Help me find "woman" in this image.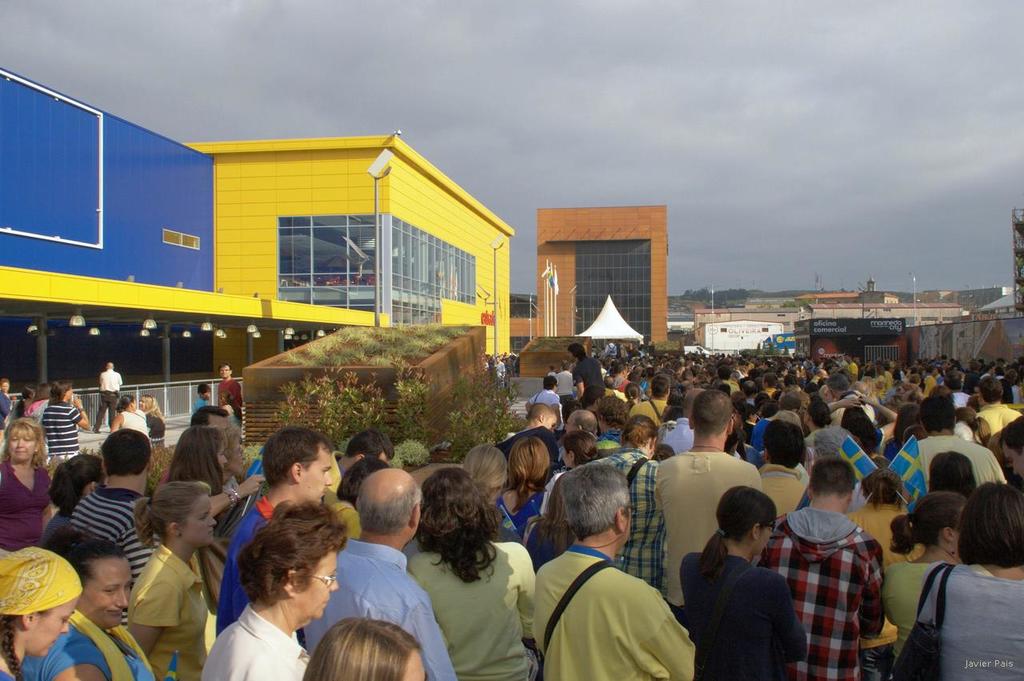
Found it: crop(542, 431, 605, 492).
